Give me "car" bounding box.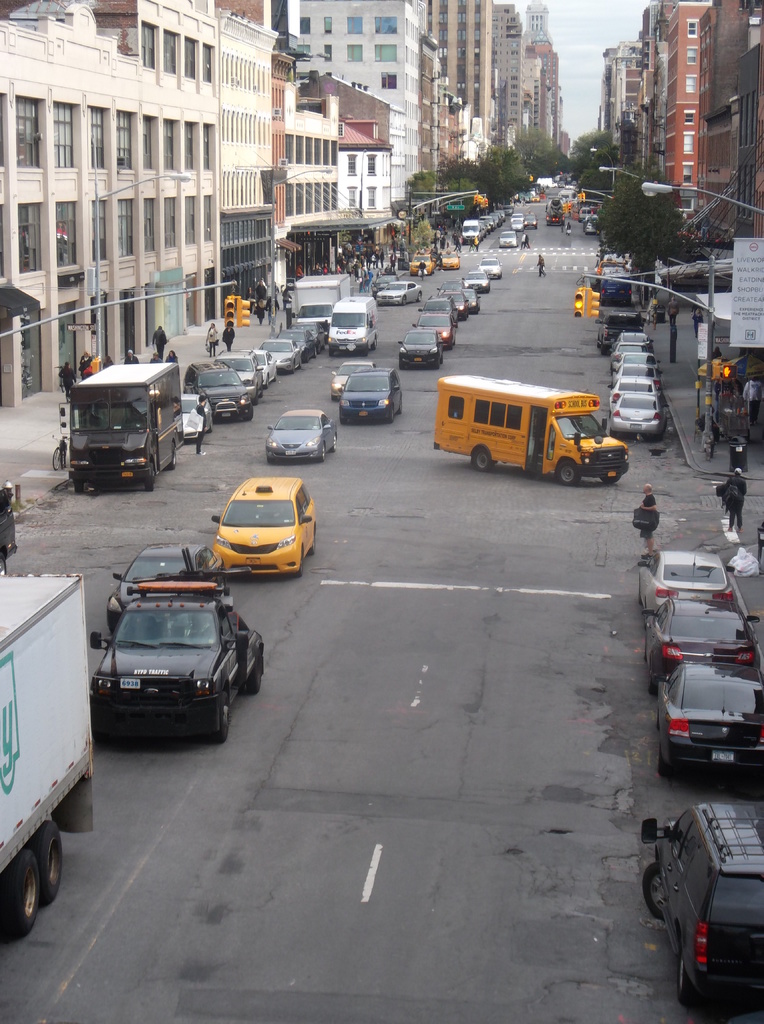
region(106, 538, 227, 634).
